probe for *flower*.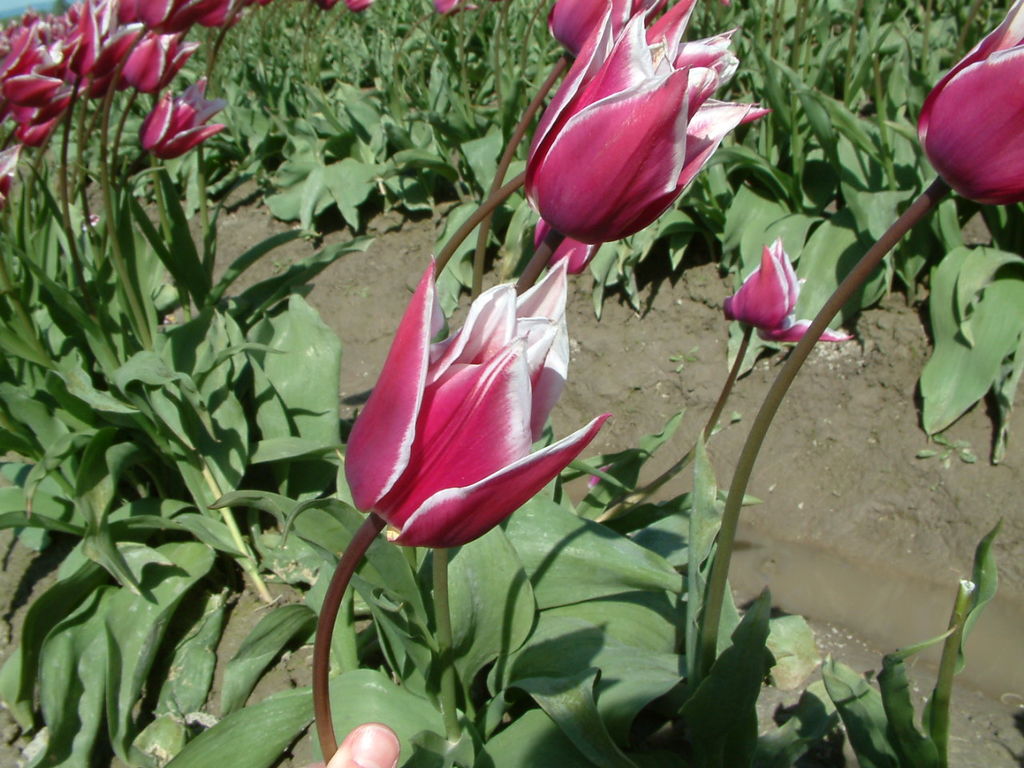
Probe result: bbox(135, 71, 222, 157).
